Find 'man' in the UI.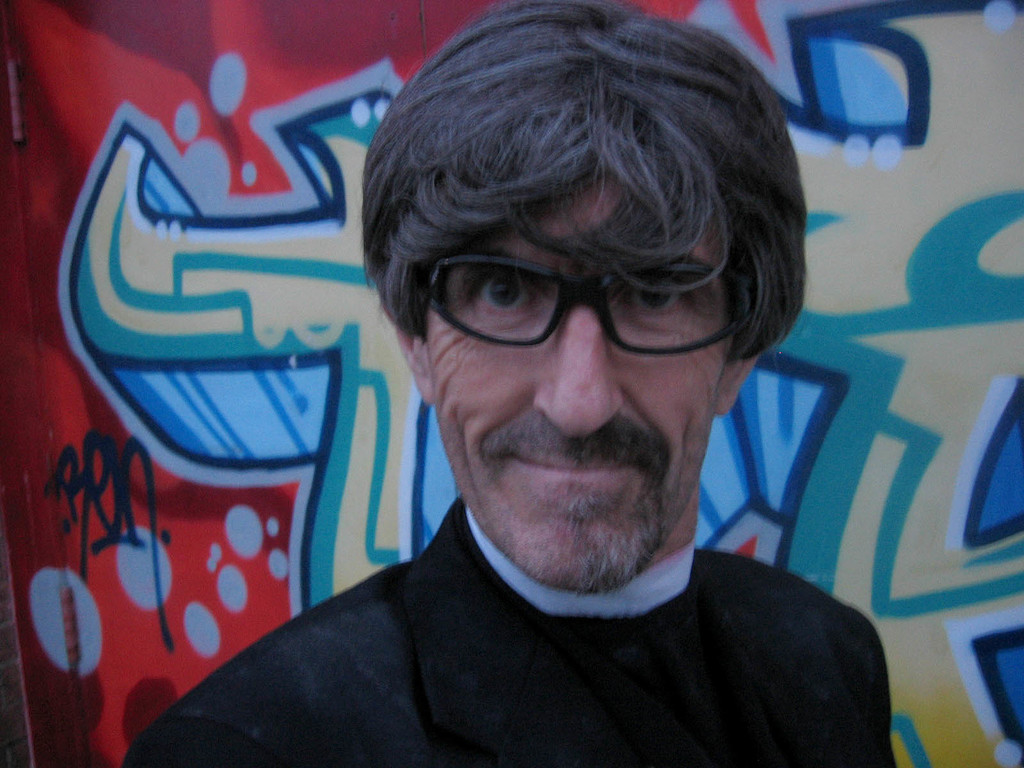
UI element at [122,46,937,758].
